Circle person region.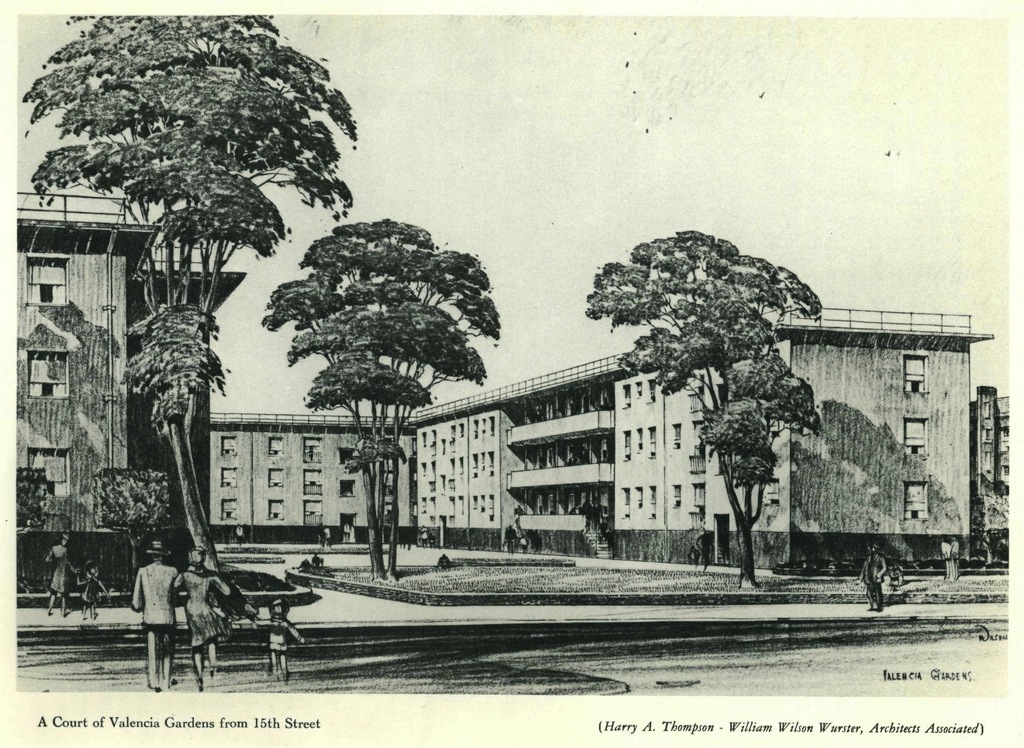
Region: x1=47 y1=526 x2=80 y2=618.
